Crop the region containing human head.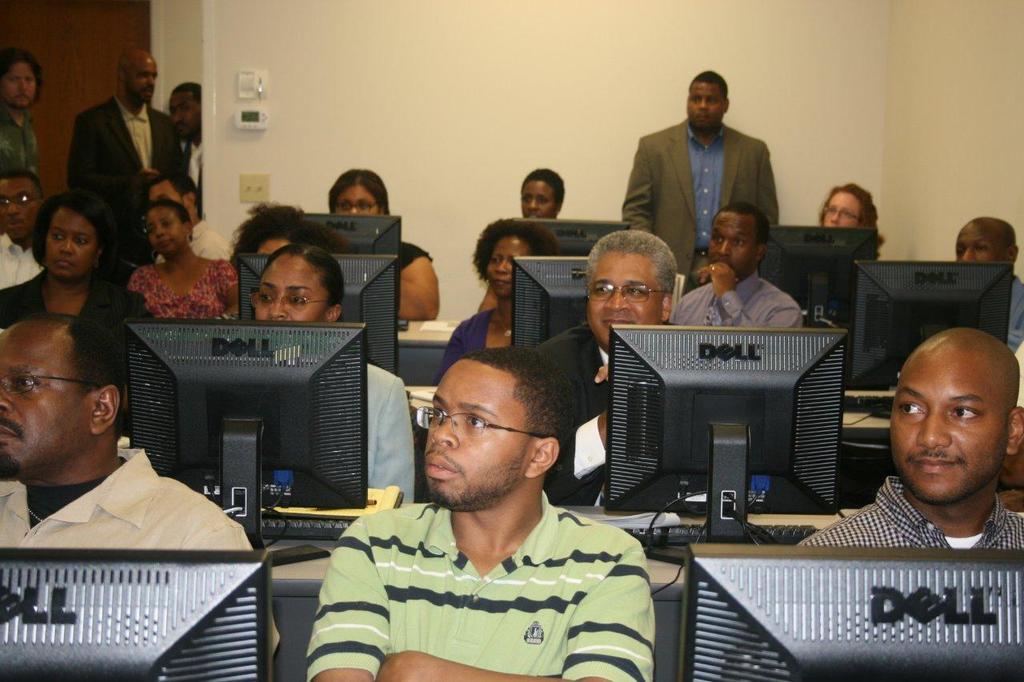
Crop region: [119,48,163,103].
